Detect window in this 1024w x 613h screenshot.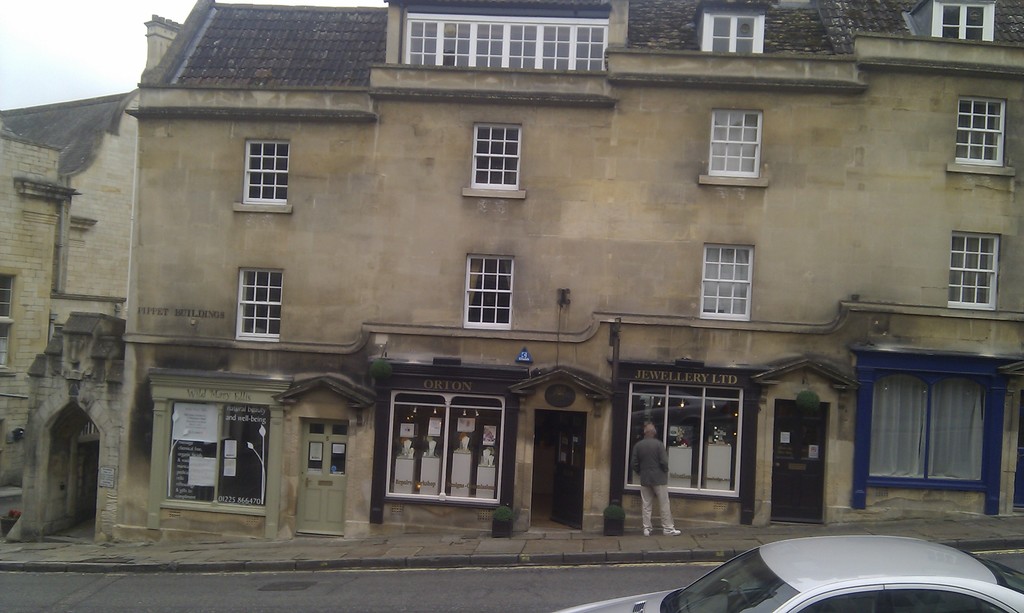
Detection: (245,143,294,203).
